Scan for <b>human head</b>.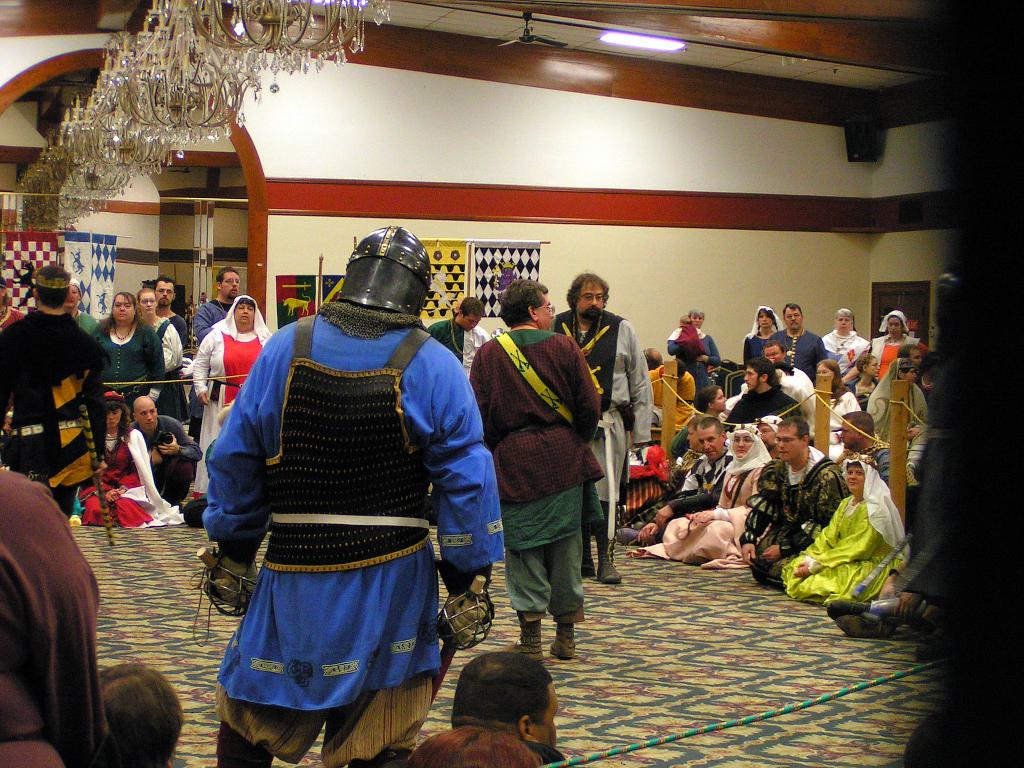
Scan result: 684:414:705:451.
